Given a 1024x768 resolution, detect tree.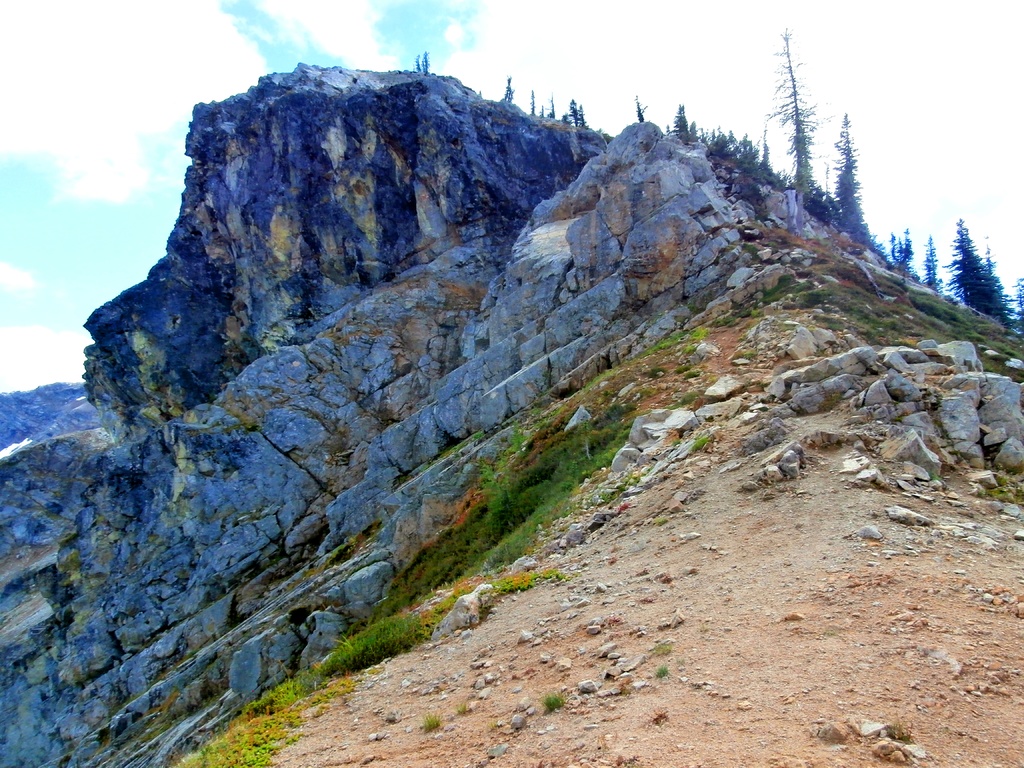
886/228/916/270.
